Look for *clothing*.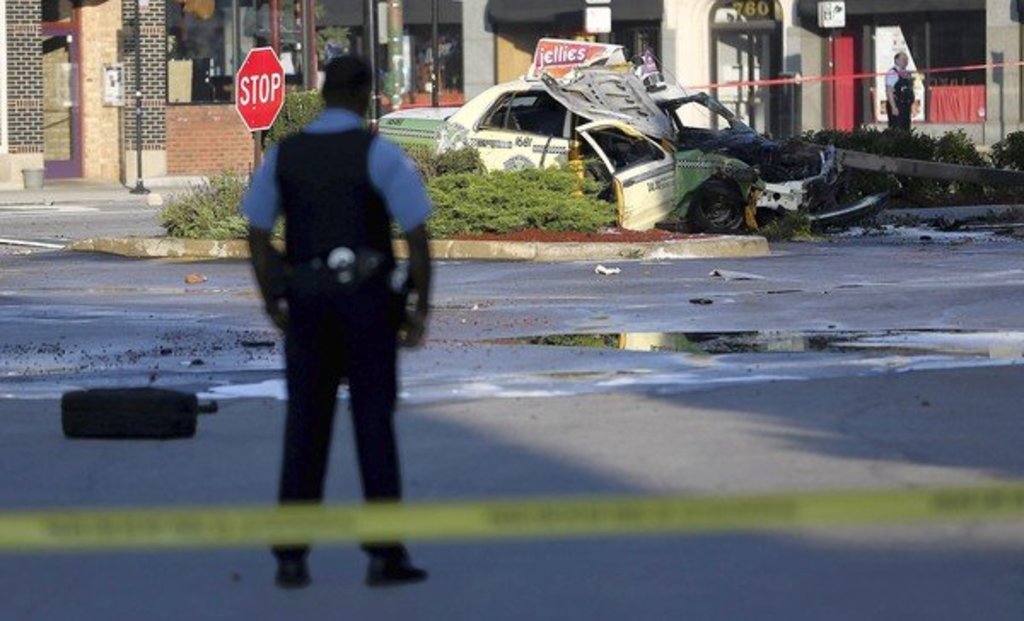
Found: [266, 283, 432, 556].
